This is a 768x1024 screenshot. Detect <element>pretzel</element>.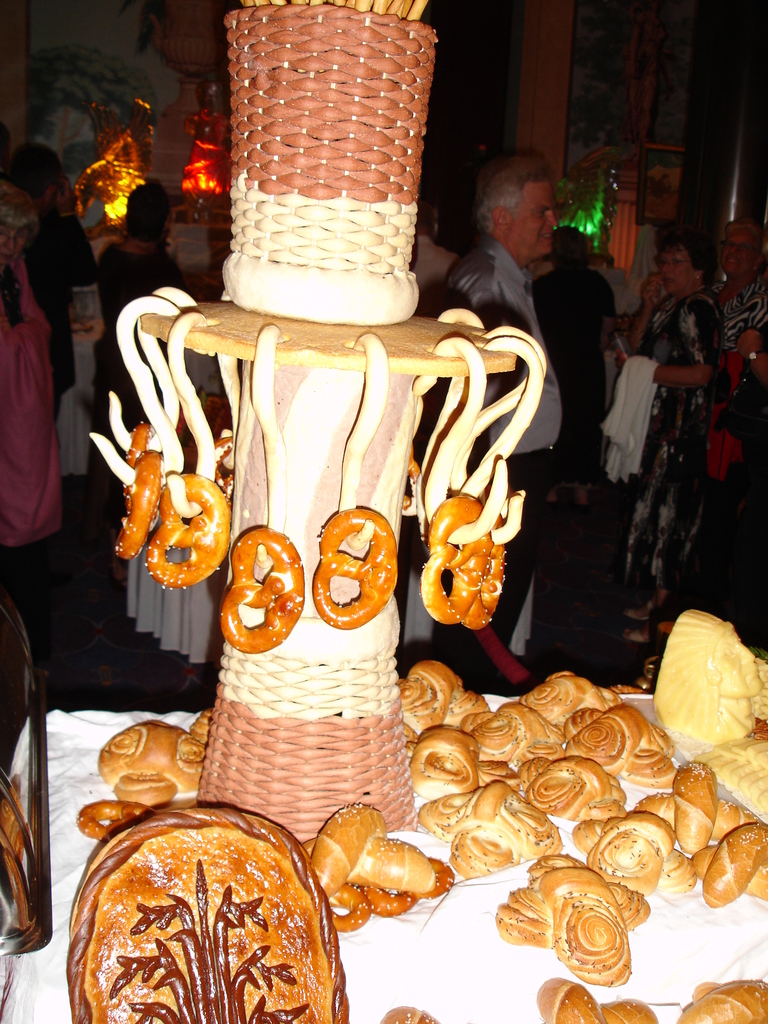
(left=329, top=882, right=366, bottom=936).
